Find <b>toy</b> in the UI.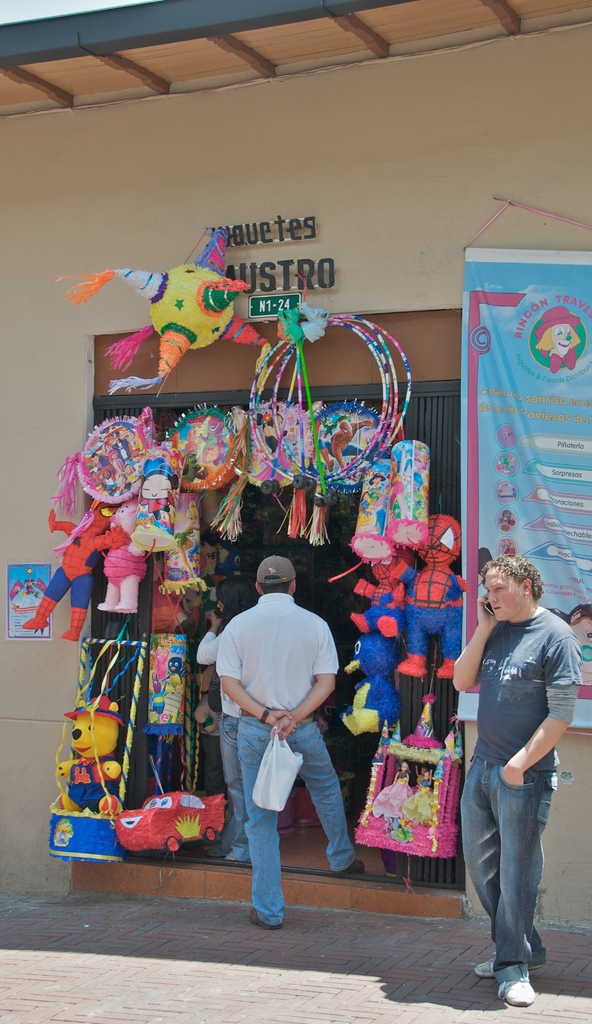
UI element at {"x1": 357, "y1": 693, "x2": 460, "y2": 860}.
